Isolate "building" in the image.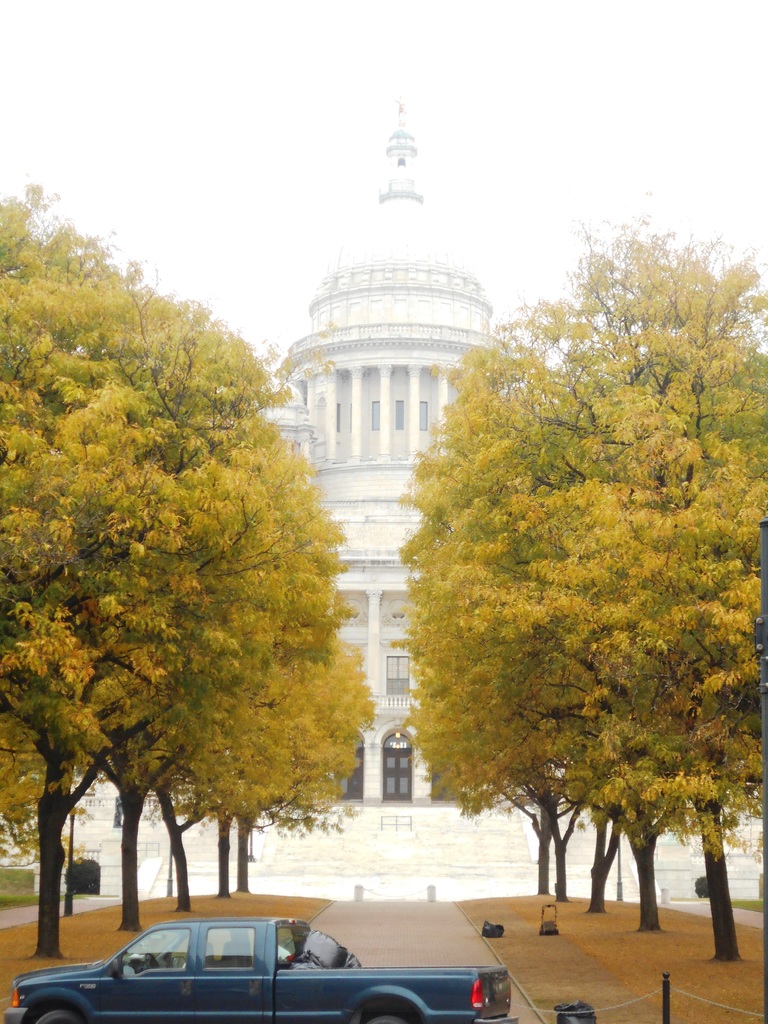
Isolated region: BBox(238, 111, 550, 942).
